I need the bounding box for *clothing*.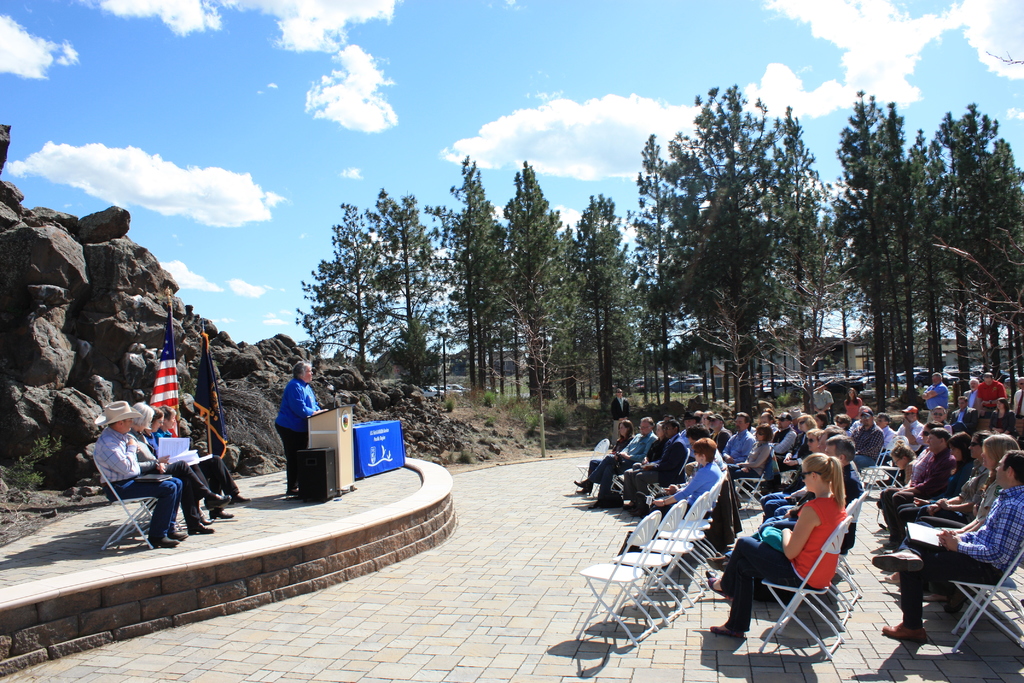
Here it is: 610/399/627/425.
